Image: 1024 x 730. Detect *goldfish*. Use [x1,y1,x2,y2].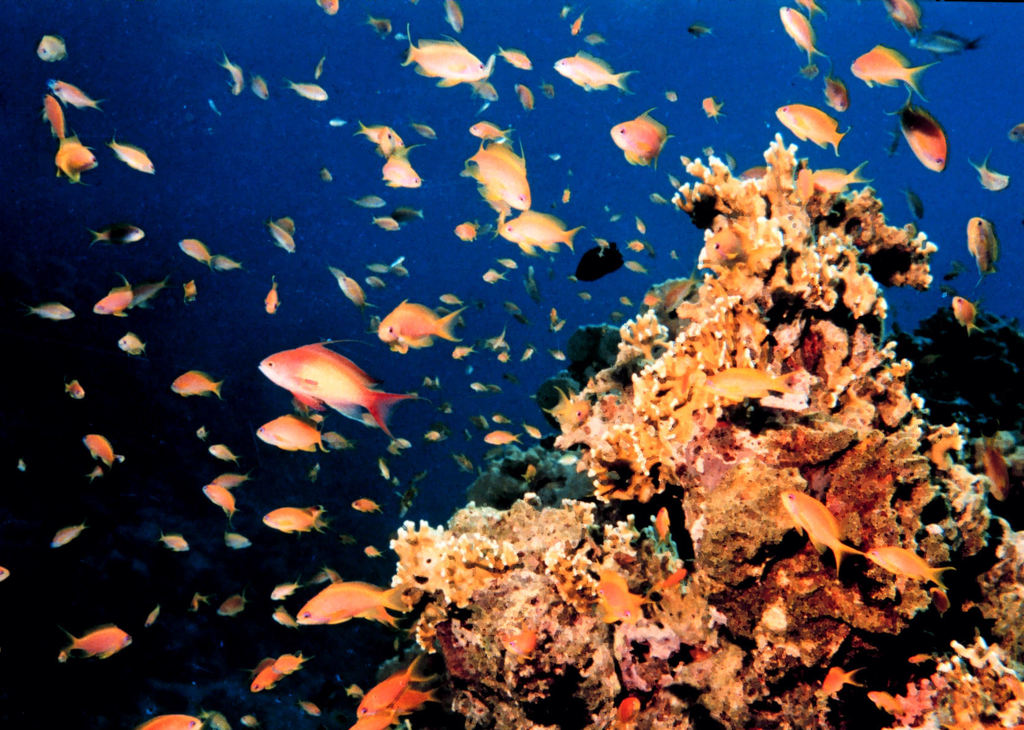
[41,93,65,138].
